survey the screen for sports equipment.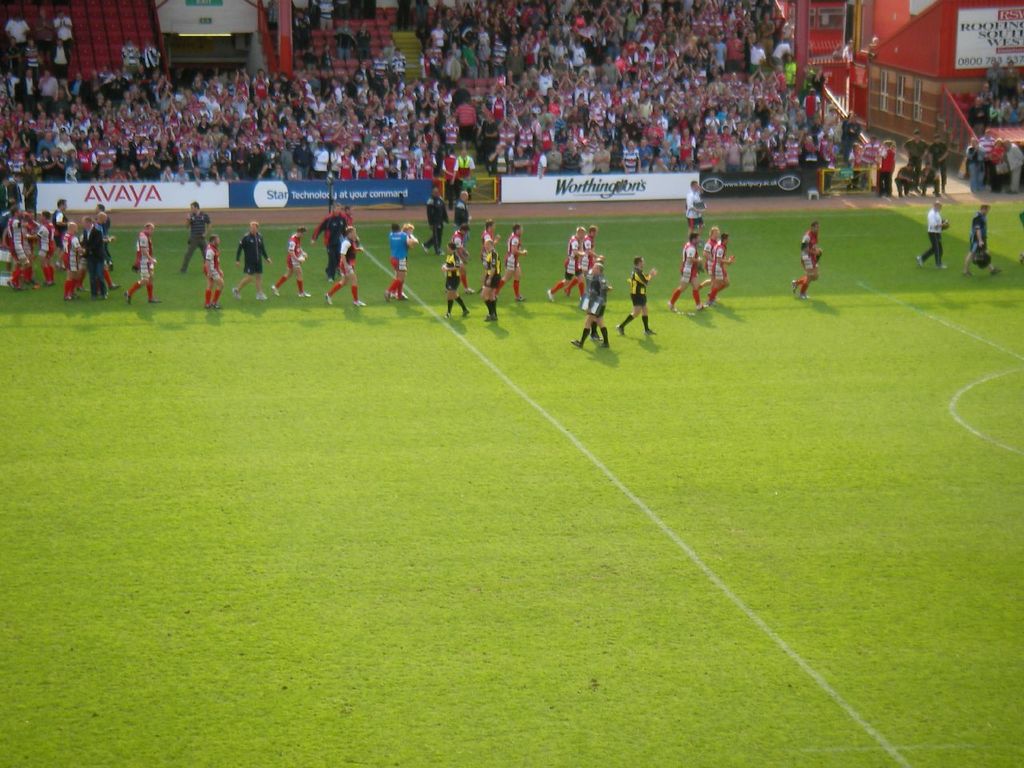
Survey found: bbox(381, 290, 389, 305).
